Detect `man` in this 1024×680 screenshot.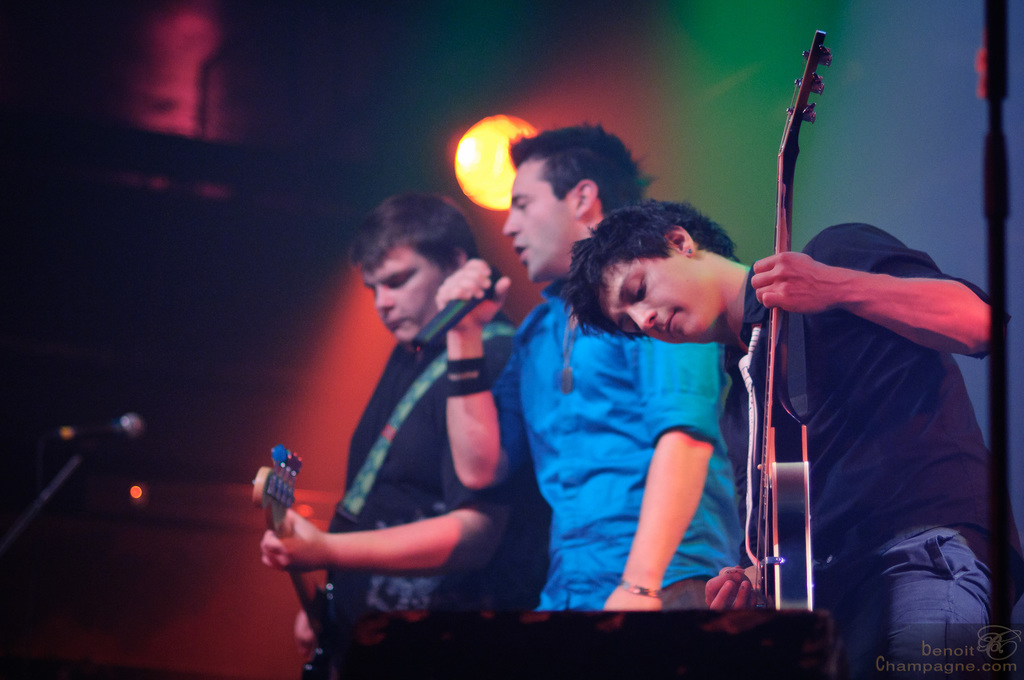
Detection: 433/125/755/614.
